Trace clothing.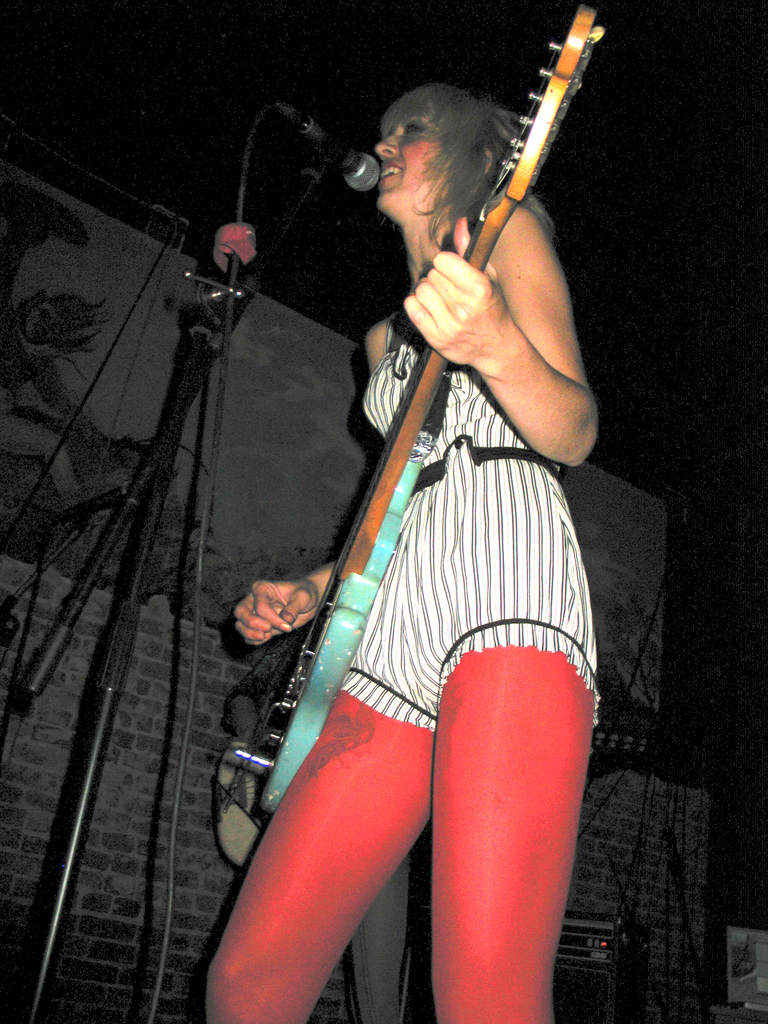
Traced to (219, 365, 608, 939).
